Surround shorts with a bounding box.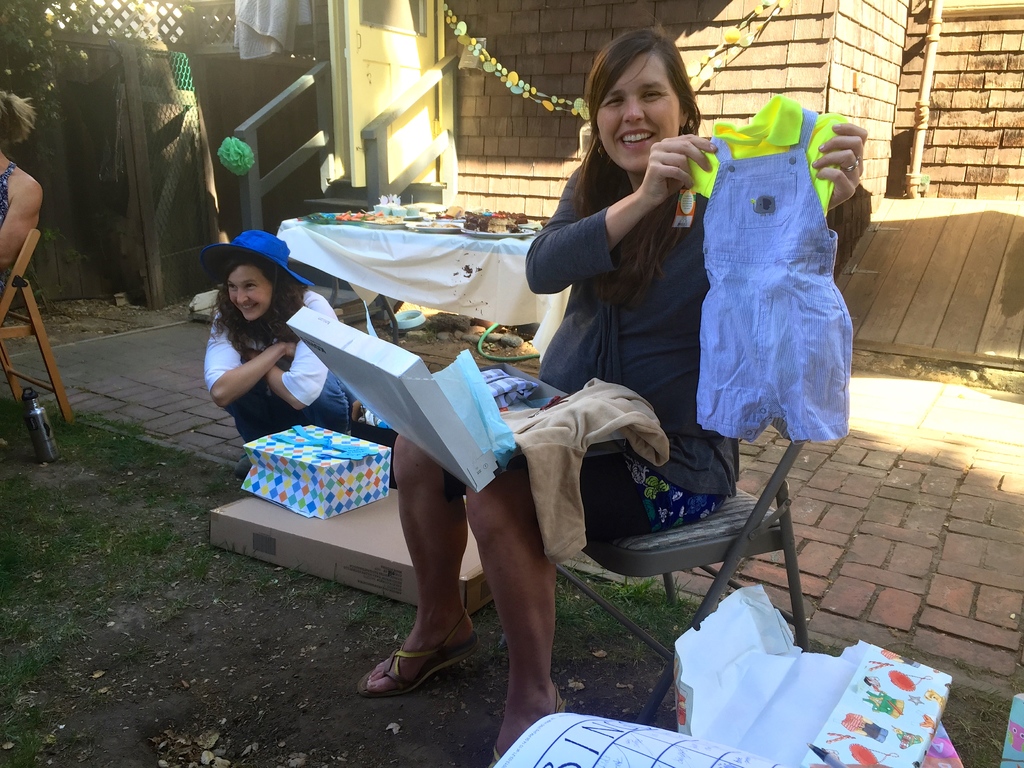
(left=587, top=456, right=724, bottom=538).
